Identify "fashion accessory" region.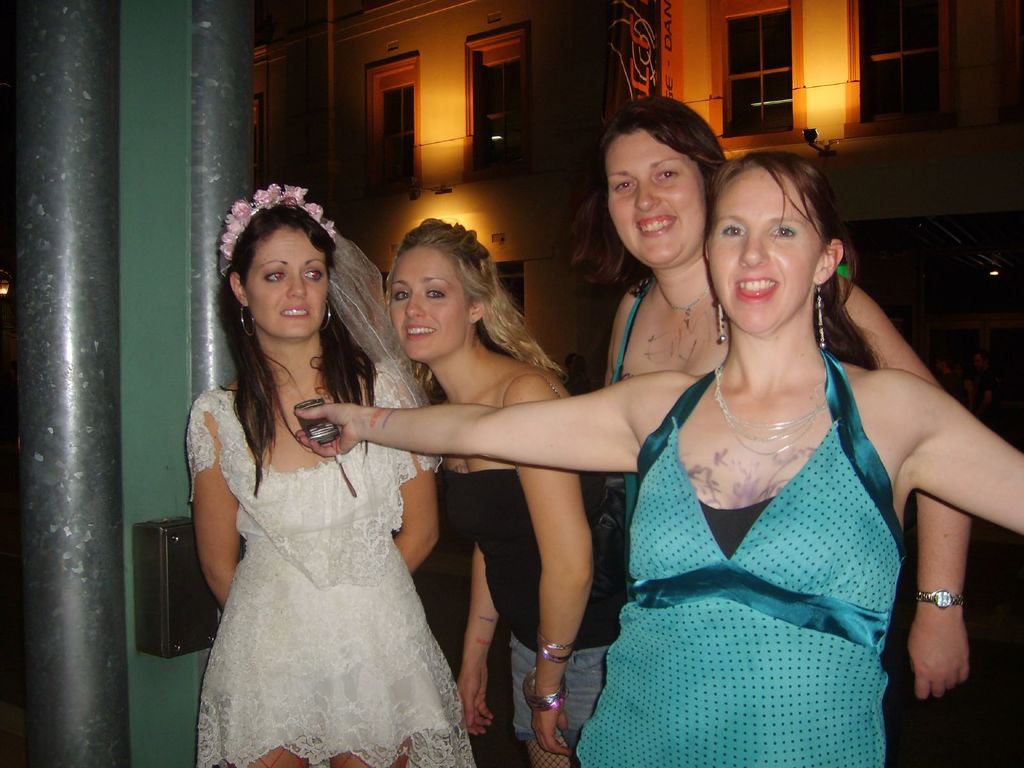
Region: (x1=316, y1=300, x2=333, y2=332).
